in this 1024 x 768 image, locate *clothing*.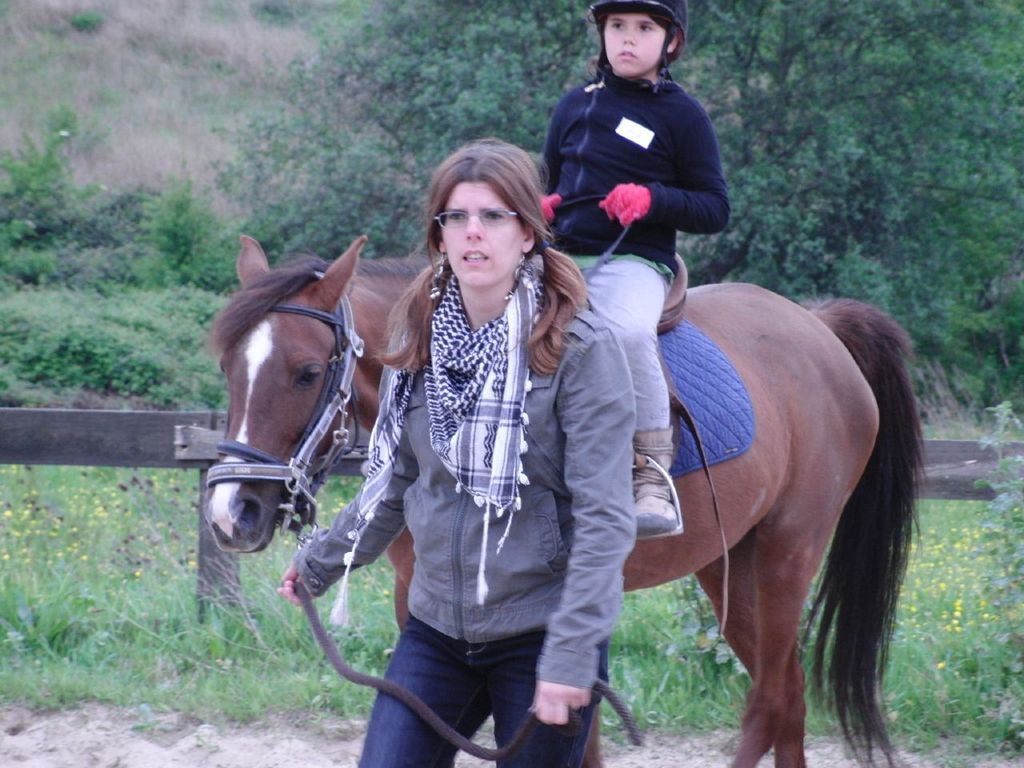
Bounding box: Rect(531, 6, 742, 366).
